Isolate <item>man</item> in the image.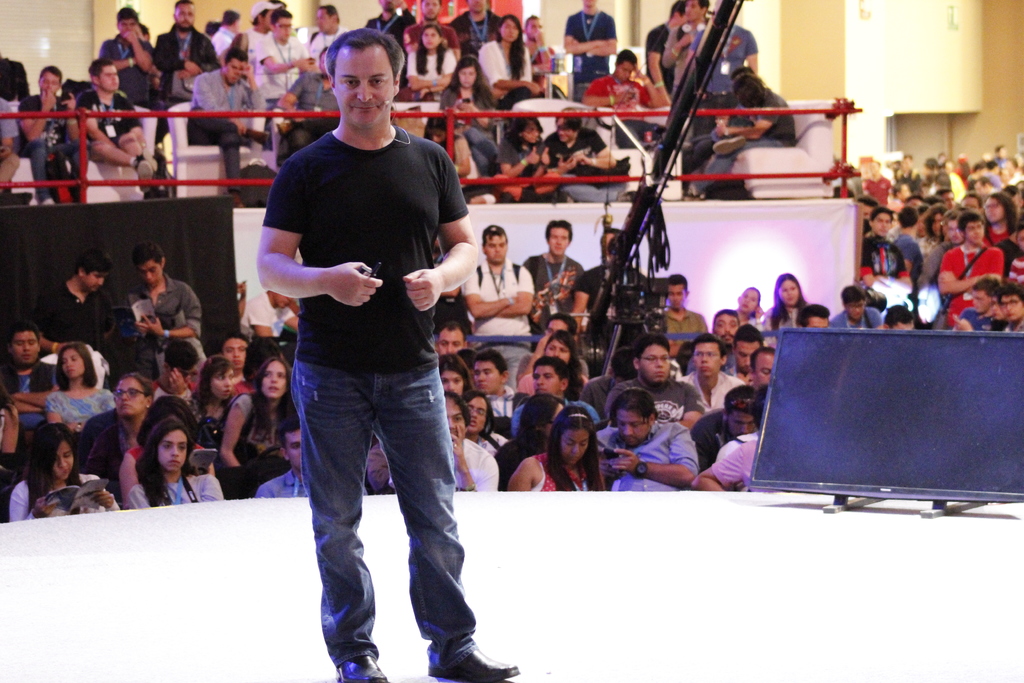
Isolated region: {"x1": 582, "y1": 47, "x2": 662, "y2": 148}.
